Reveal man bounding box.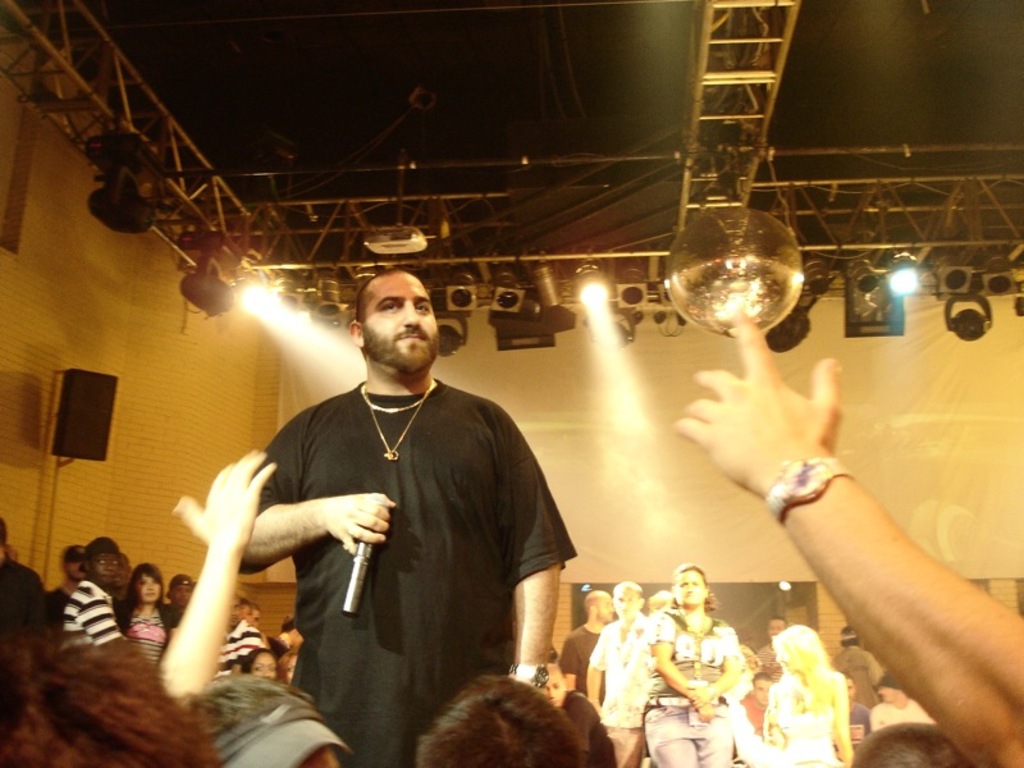
Revealed: bbox=[831, 626, 884, 710].
